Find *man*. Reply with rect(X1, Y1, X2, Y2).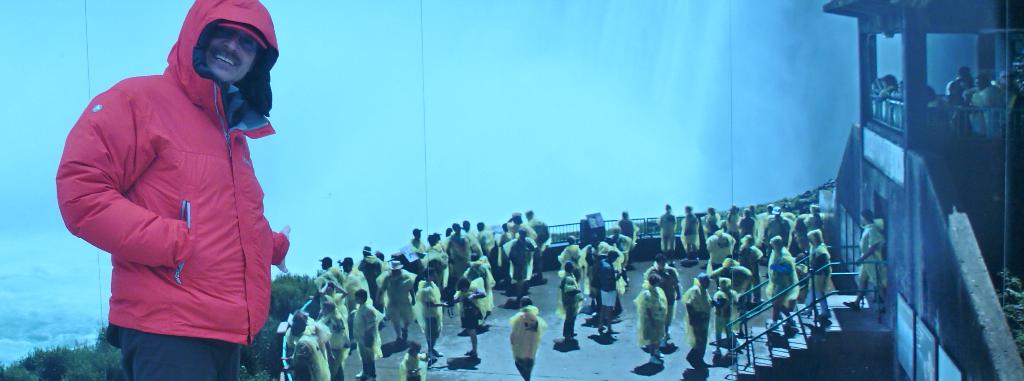
rect(965, 71, 998, 134).
